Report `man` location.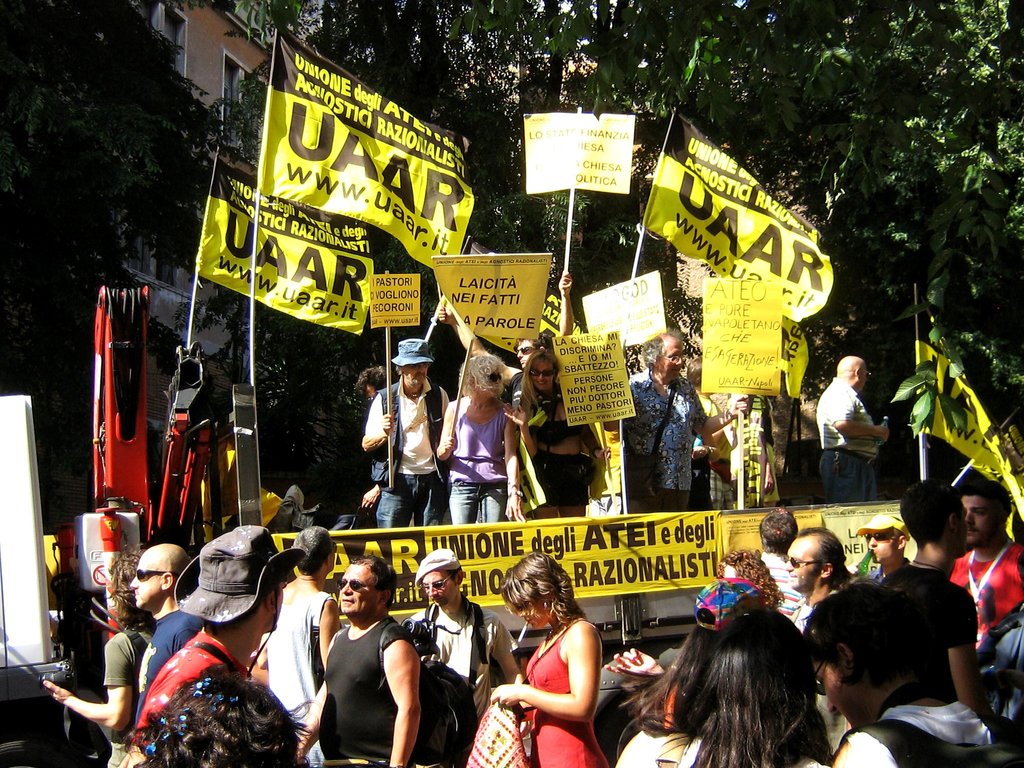
Report: 881,478,1004,732.
